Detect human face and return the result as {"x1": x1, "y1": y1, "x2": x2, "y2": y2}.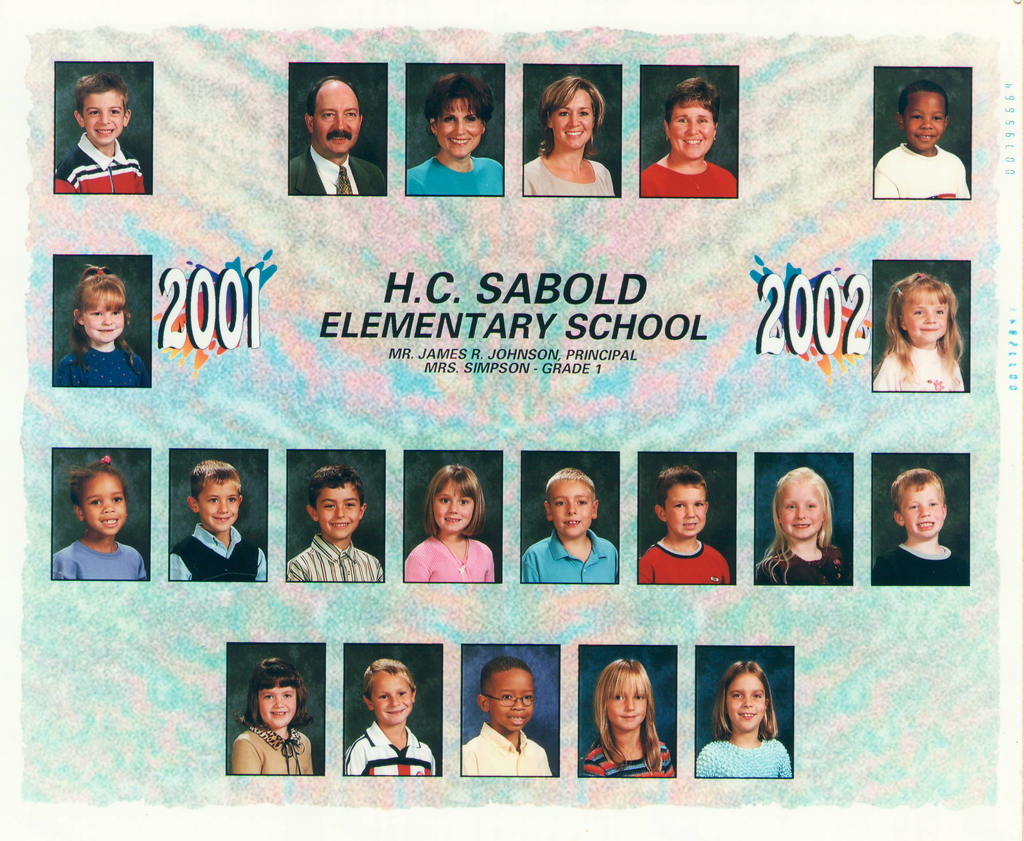
{"x1": 778, "y1": 486, "x2": 826, "y2": 542}.
